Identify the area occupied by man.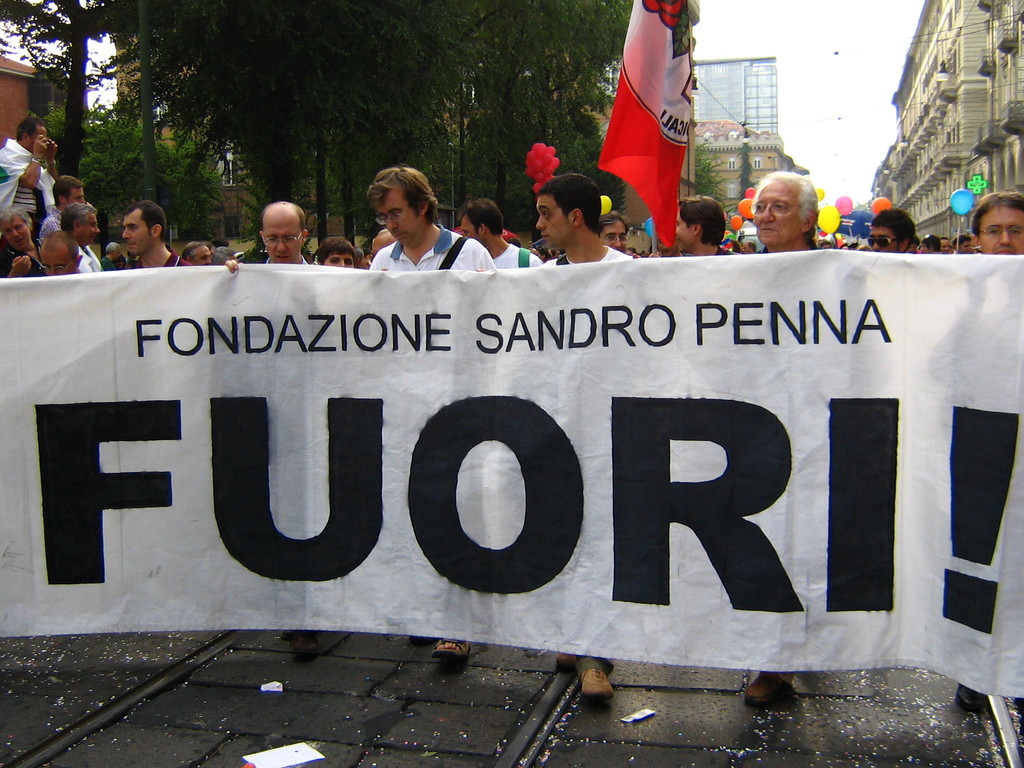
Area: 966, 188, 1023, 269.
